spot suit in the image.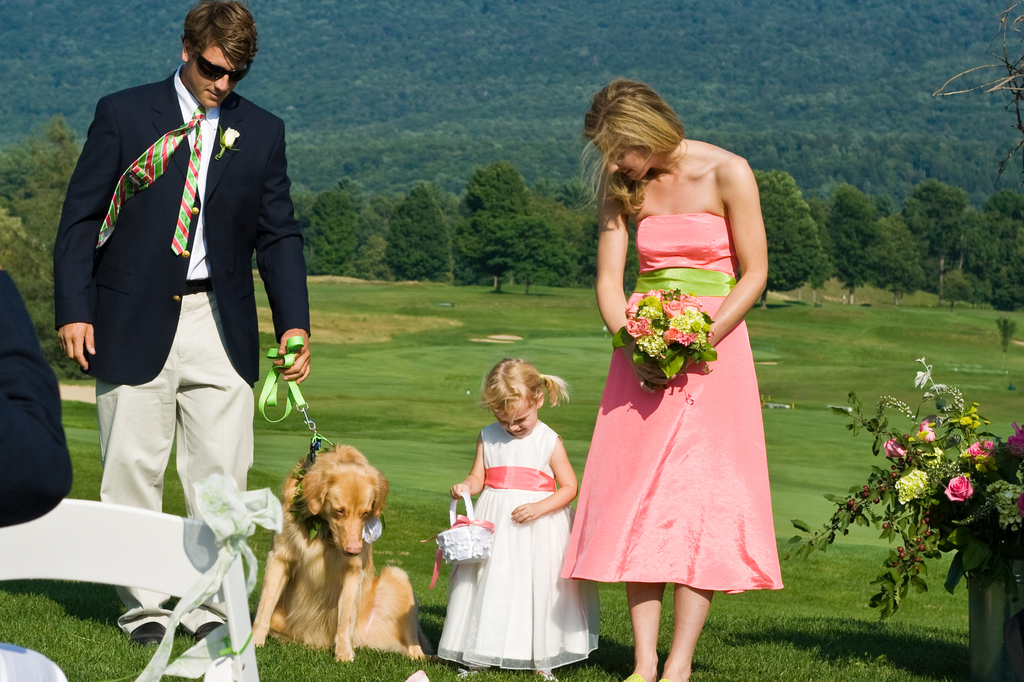
suit found at BBox(56, 65, 303, 387).
